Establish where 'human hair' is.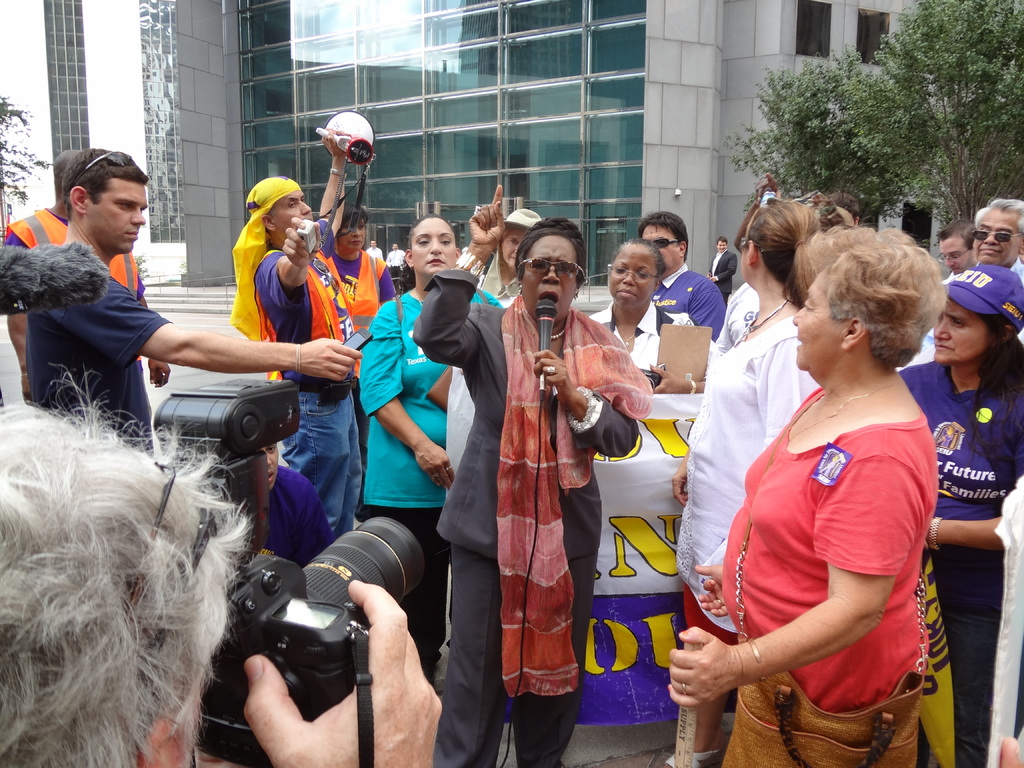
Established at BBox(60, 145, 149, 221).
